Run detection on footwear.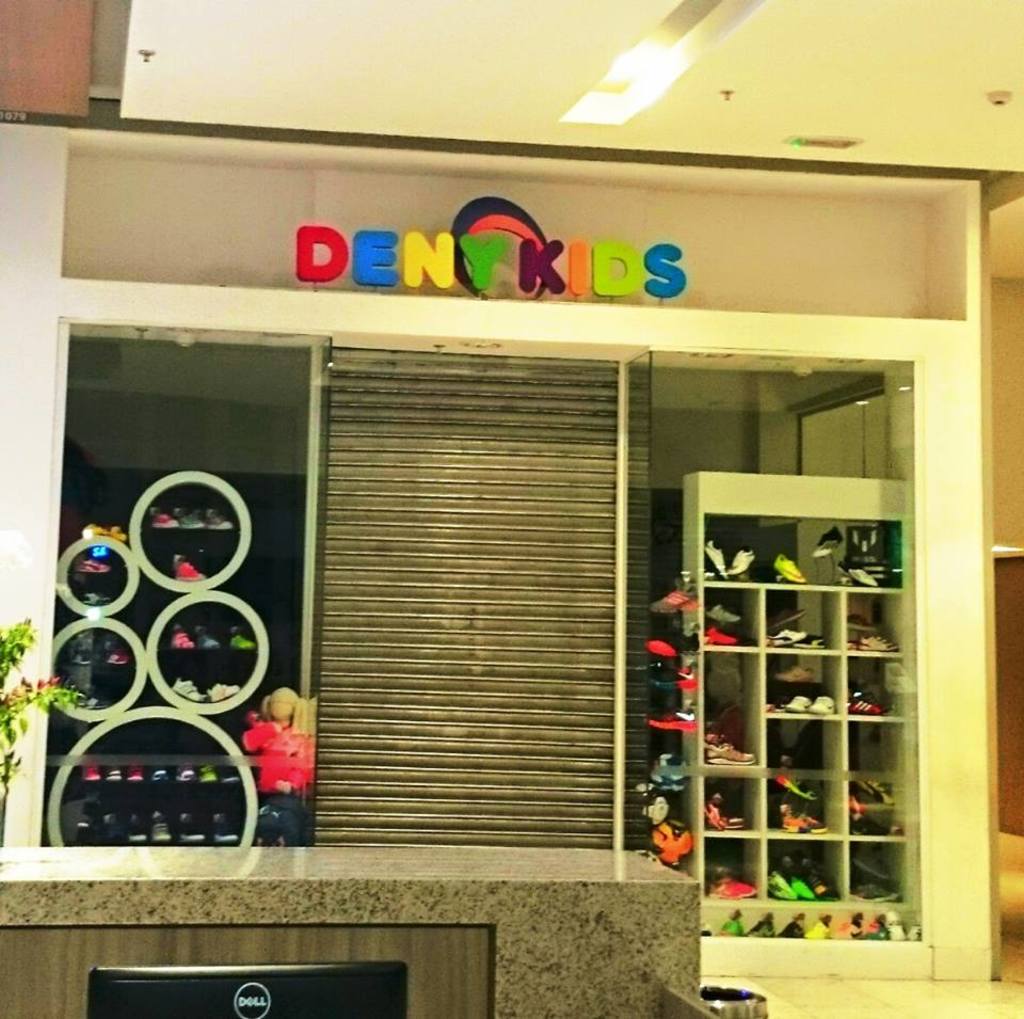
Result: (x1=207, y1=683, x2=239, y2=704).
